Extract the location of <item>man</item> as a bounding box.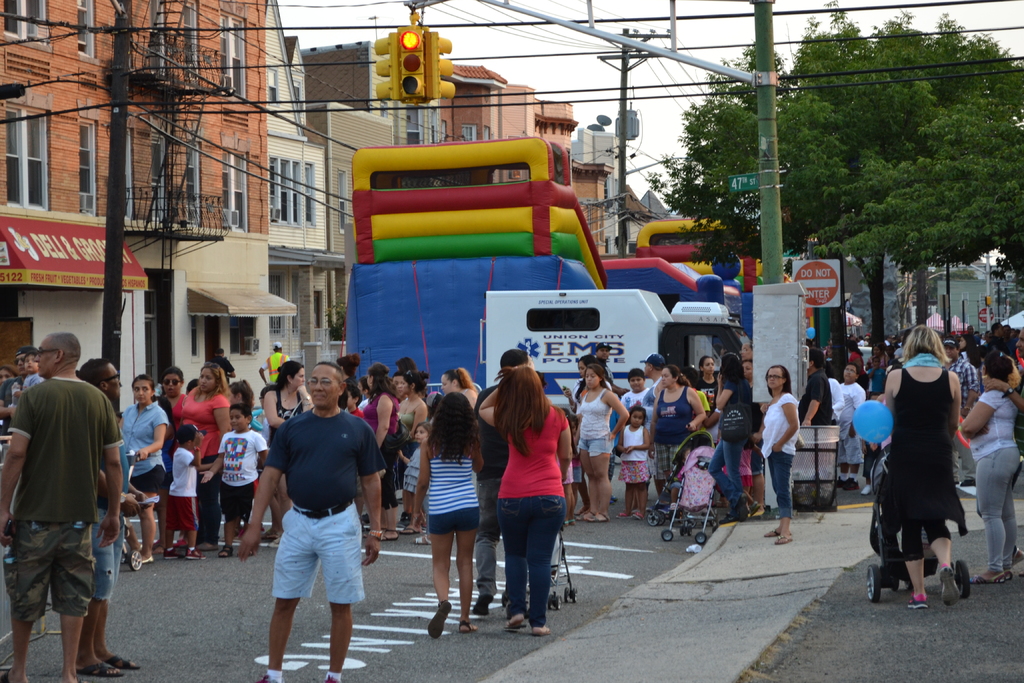
(left=791, top=352, right=842, bottom=511).
